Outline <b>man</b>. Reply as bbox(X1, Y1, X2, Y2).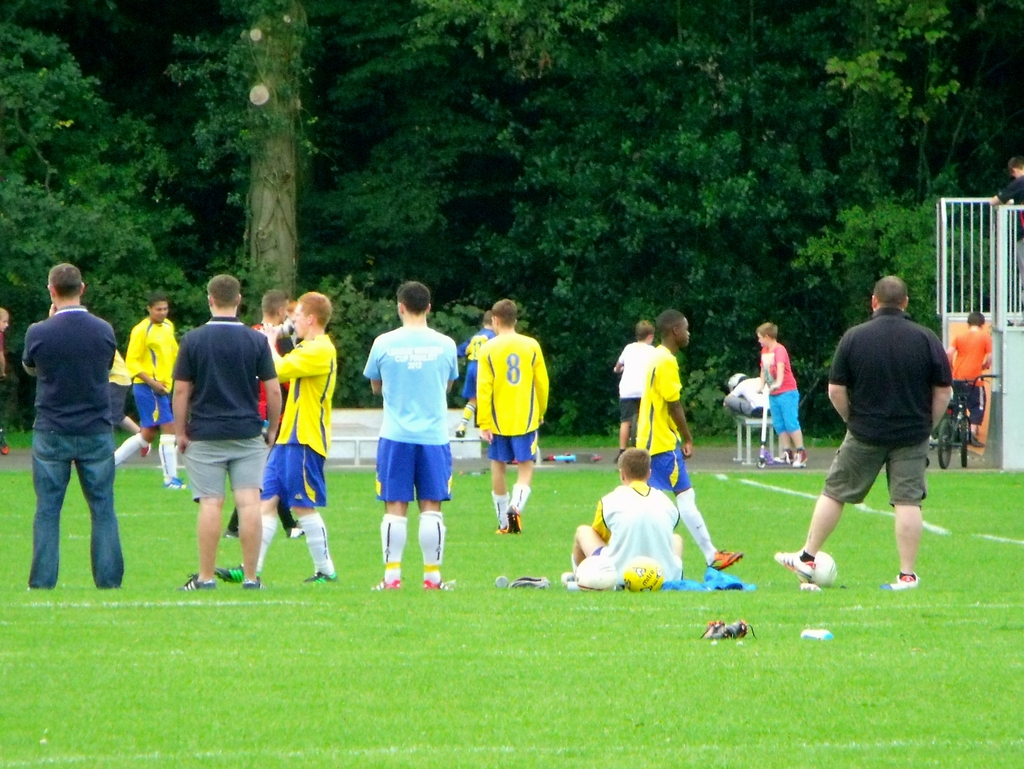
bbox(356, 279, 463, 593).
